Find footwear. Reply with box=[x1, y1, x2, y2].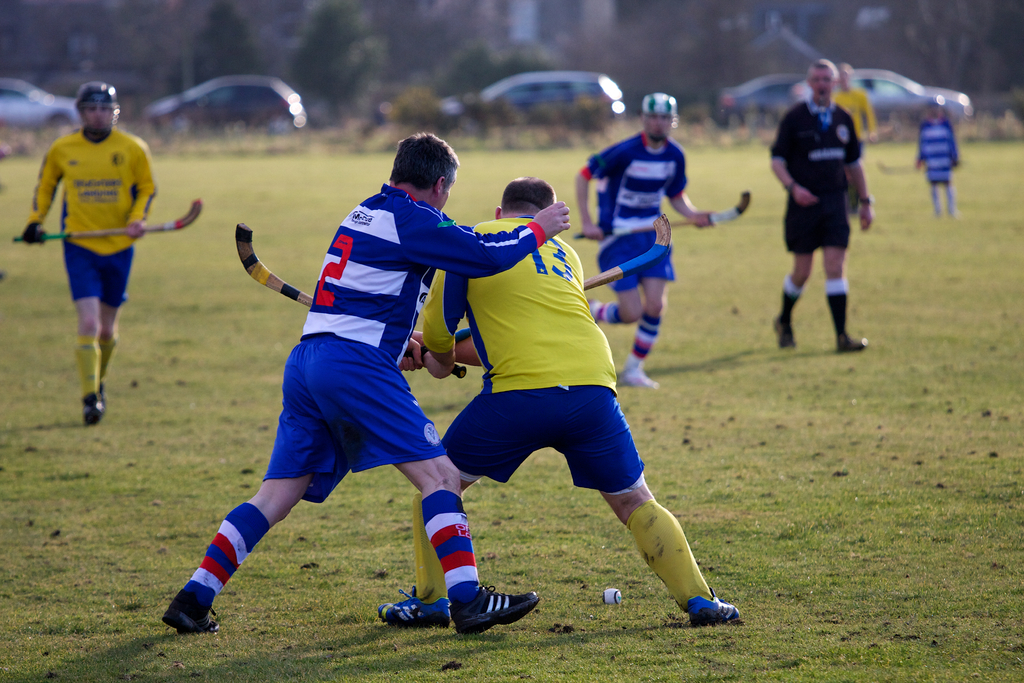
box=[78, 397, 108, 419].
